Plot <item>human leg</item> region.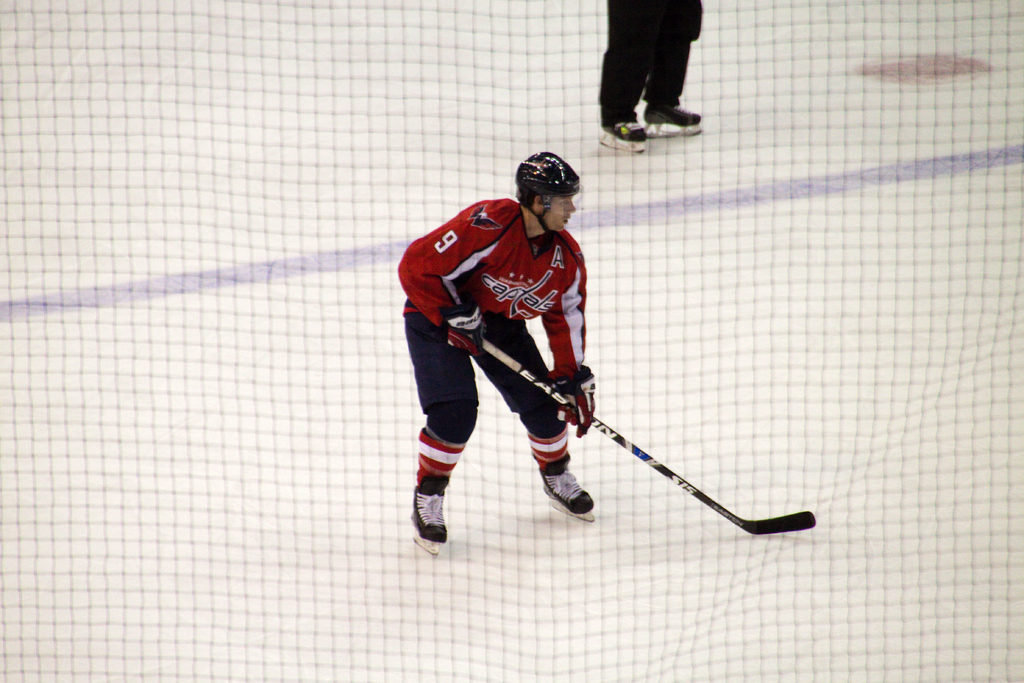
Plotted at box=[645, 0, 705, 134].
